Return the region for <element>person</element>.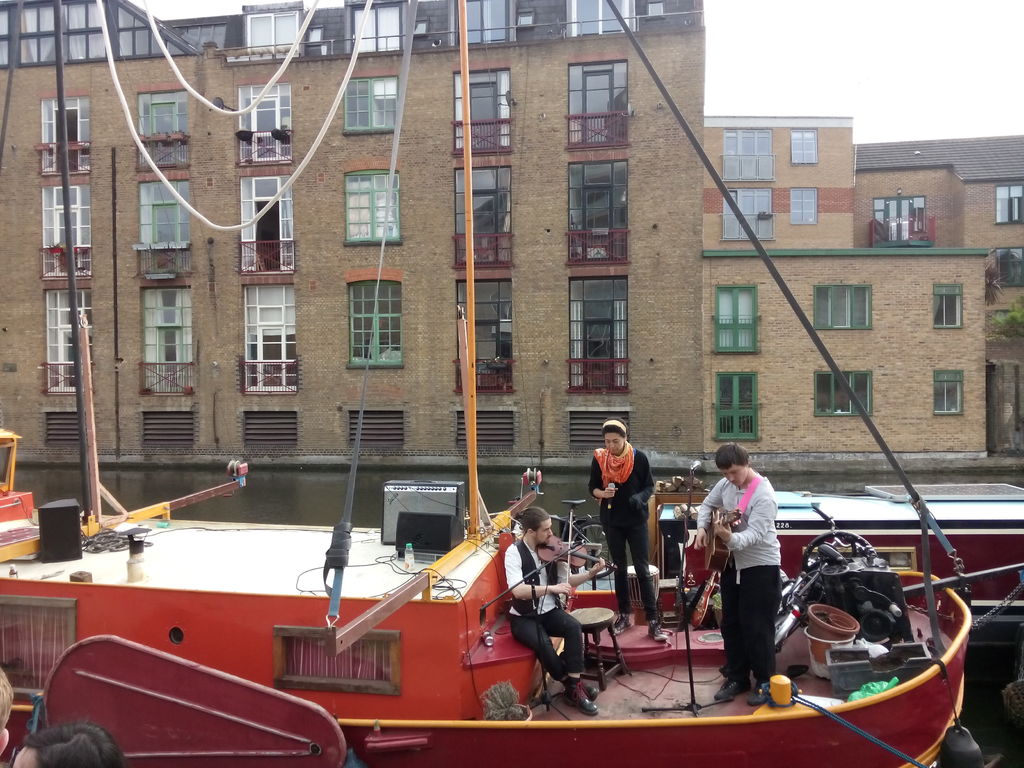
0:659:15:764.
